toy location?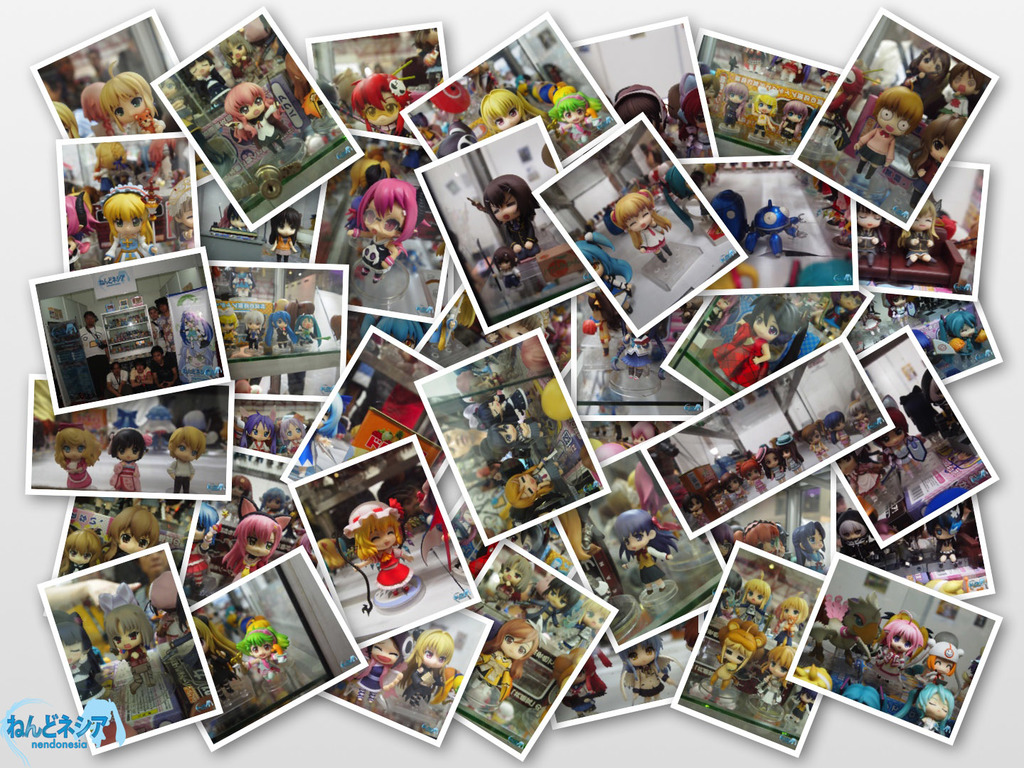
(left=768, top=641, right=801, bottom=700)
